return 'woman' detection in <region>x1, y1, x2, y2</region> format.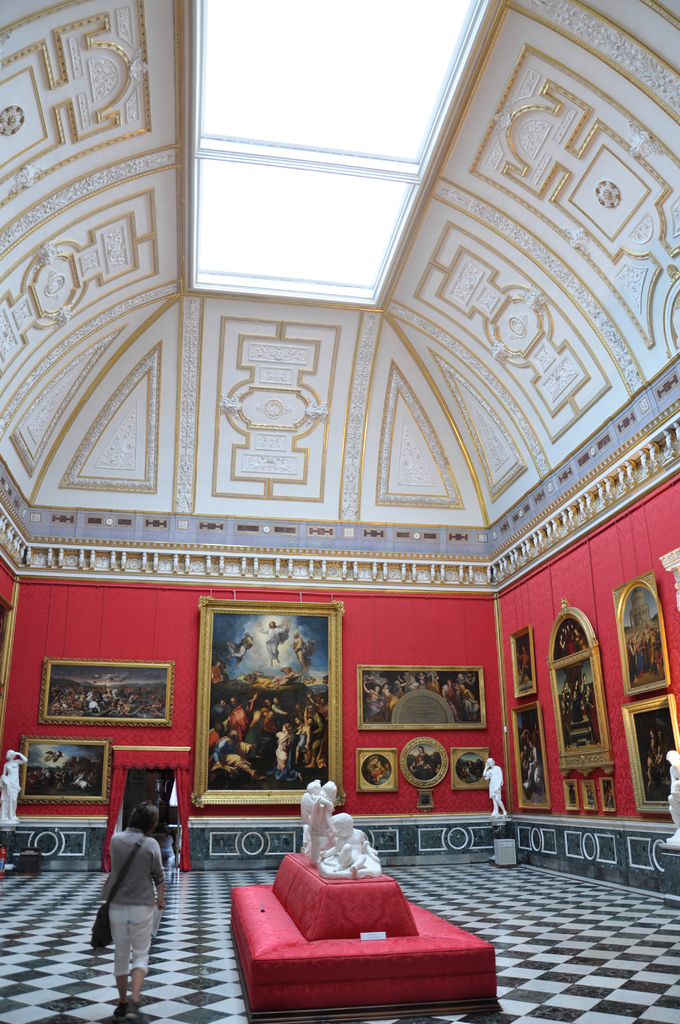
<region>522, 739, 541, 794</region>.
